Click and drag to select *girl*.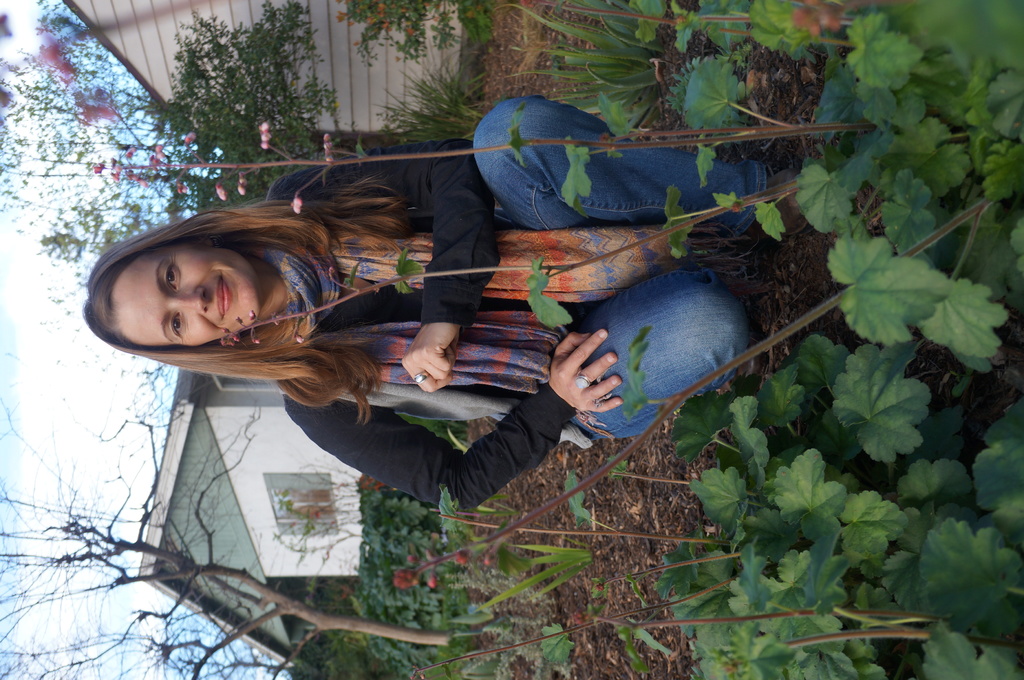
Selection: [83, 93, 835, 508].
